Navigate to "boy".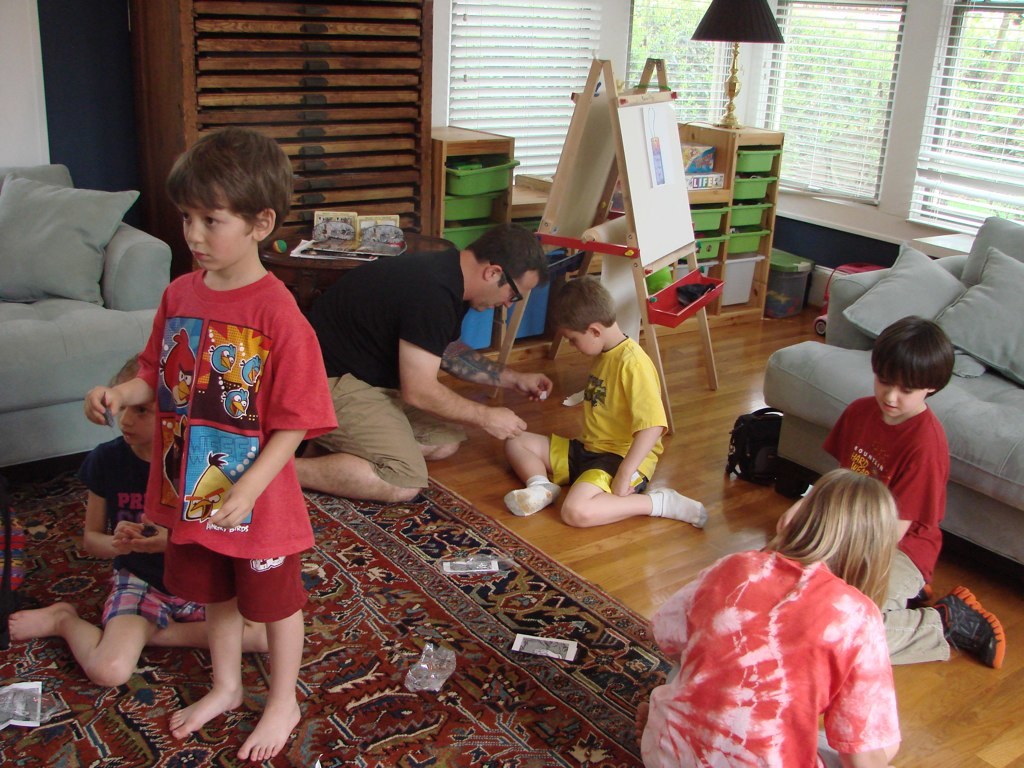
Navigation target: 502 274 709 536.
